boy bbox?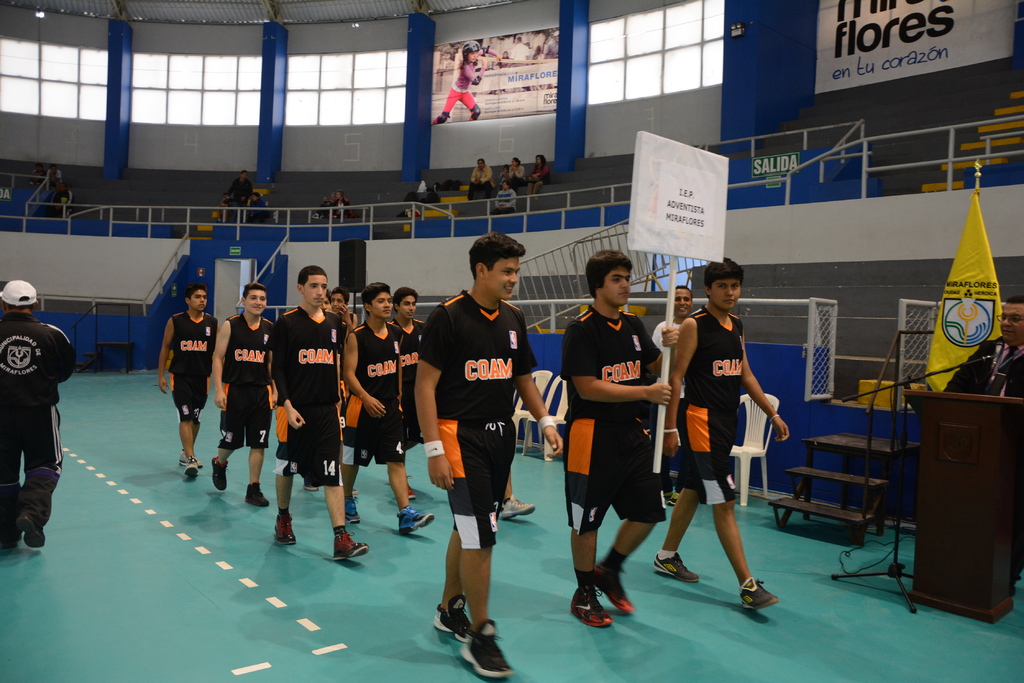
{"x1": 273, "y1": 268, "x2": 369, "y2": 559}
